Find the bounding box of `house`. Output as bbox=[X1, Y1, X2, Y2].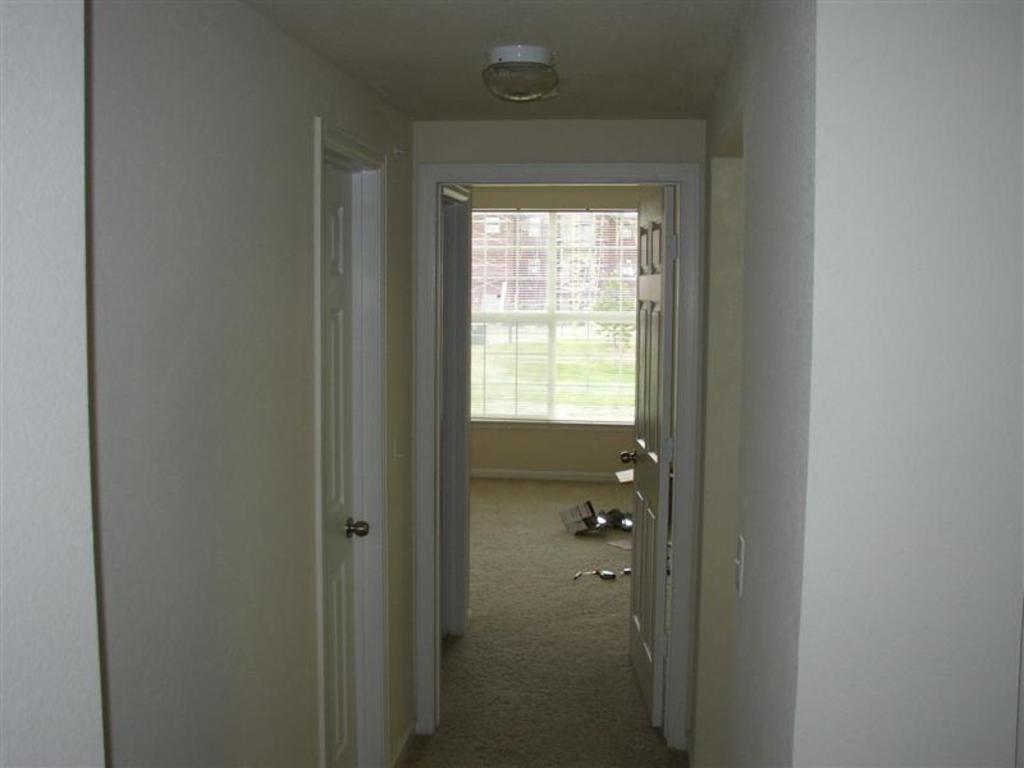
bbox=[0, 0, 1023, 767].
